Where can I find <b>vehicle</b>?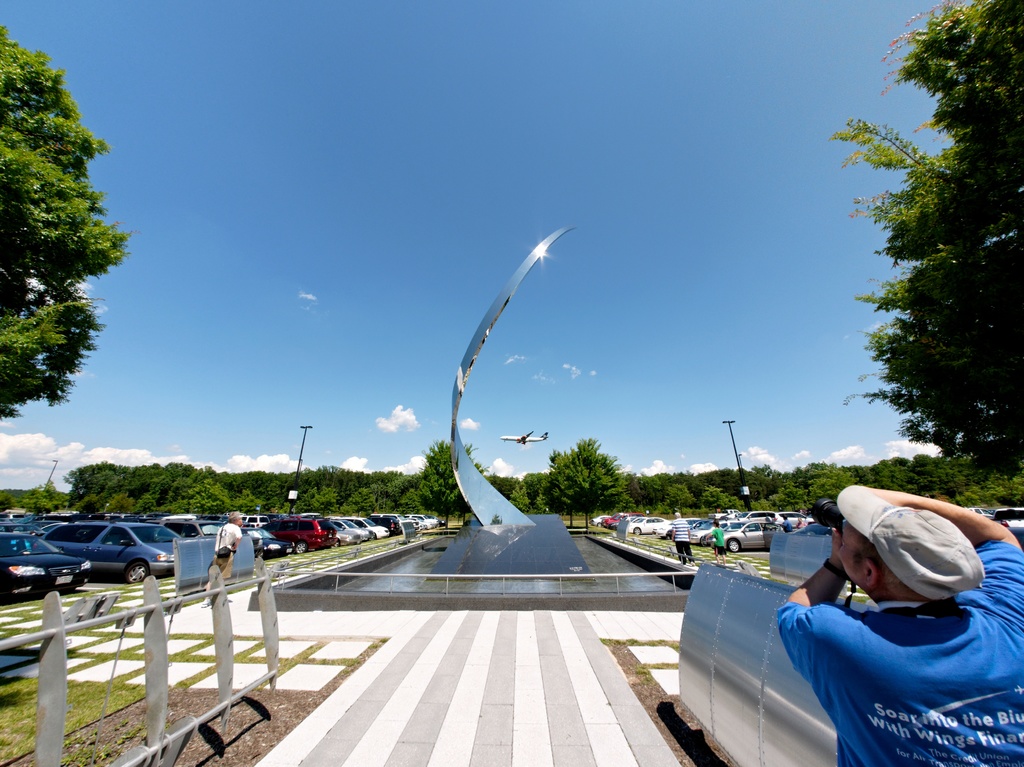
You can find it at 988,505,1023,534.
